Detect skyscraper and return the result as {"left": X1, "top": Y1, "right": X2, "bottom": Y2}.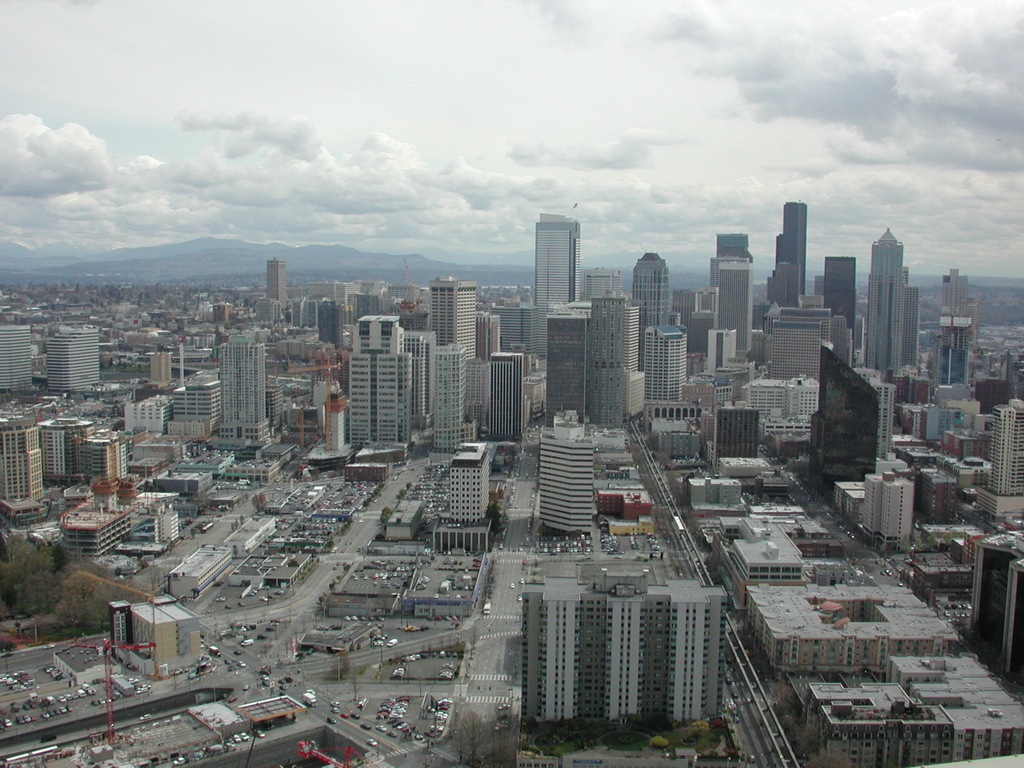
{"left": 903, "top": 286, "right": 922, "bottom": 370}.
